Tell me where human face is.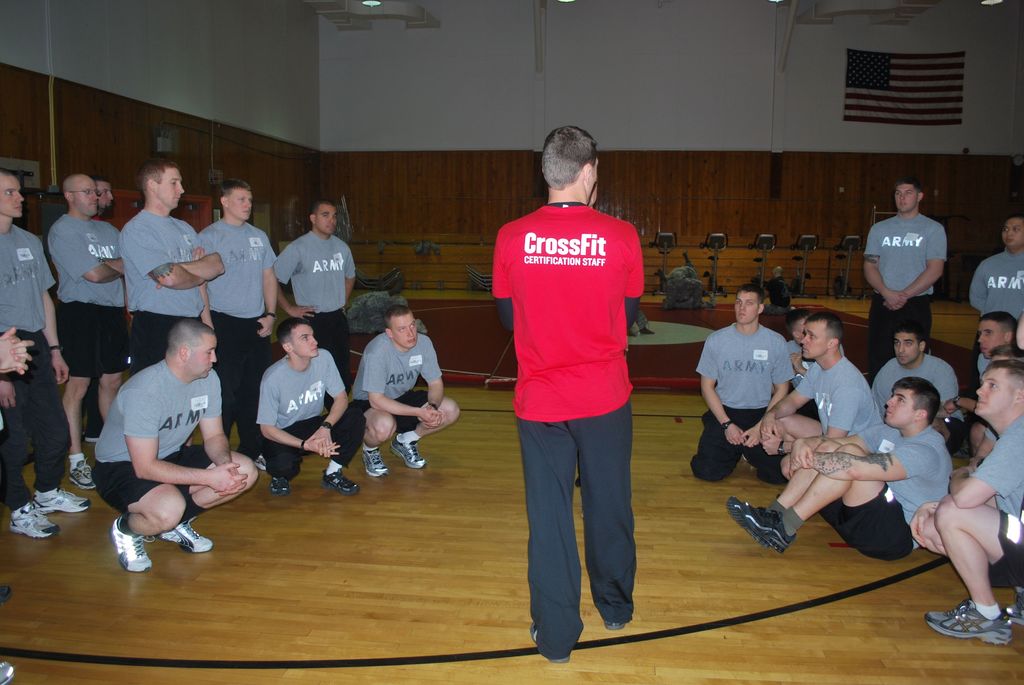
human face is at (x1=893, y1=190, x2=916, y2=210).
